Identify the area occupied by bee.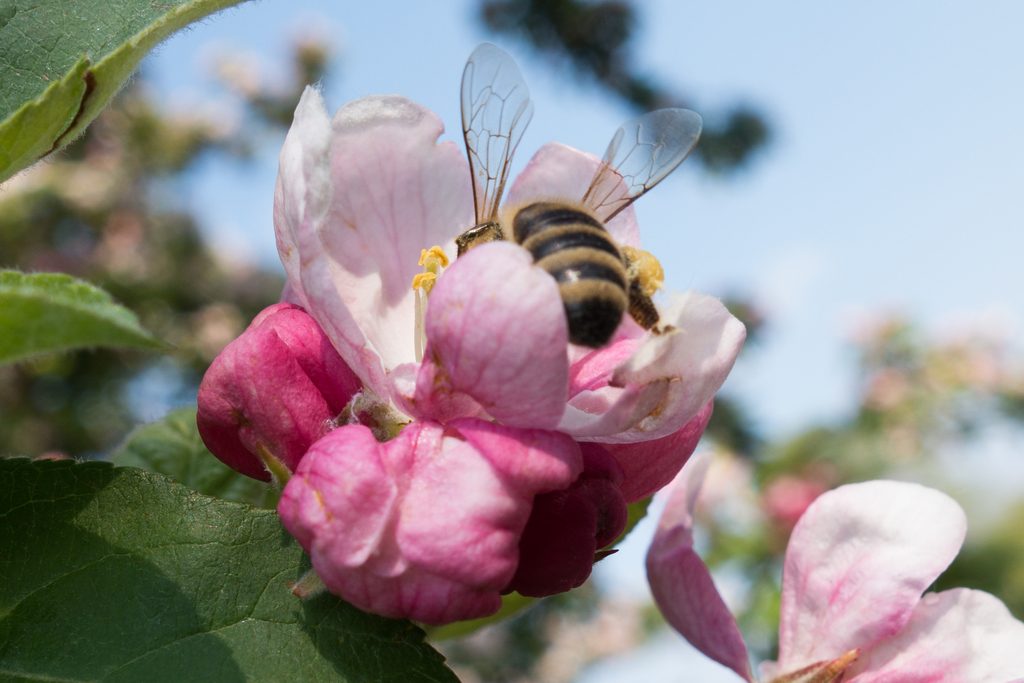
Area: detection(365, 48, 700, 386).
